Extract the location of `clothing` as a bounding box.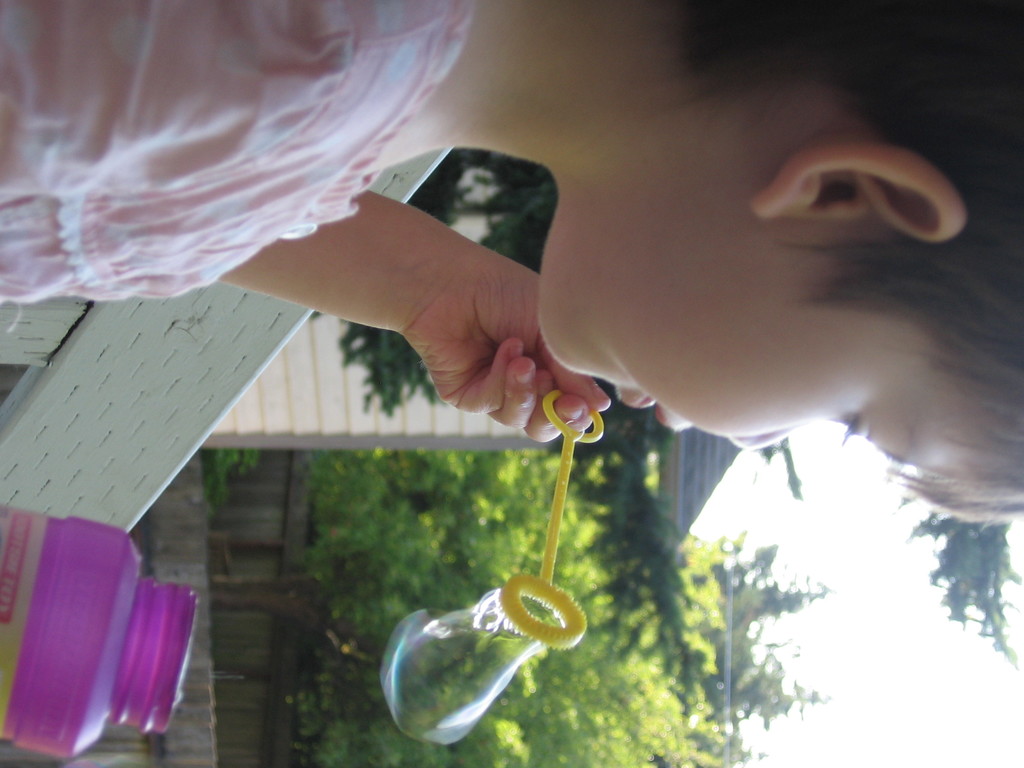
select_region(6, 5, 476, 301).
